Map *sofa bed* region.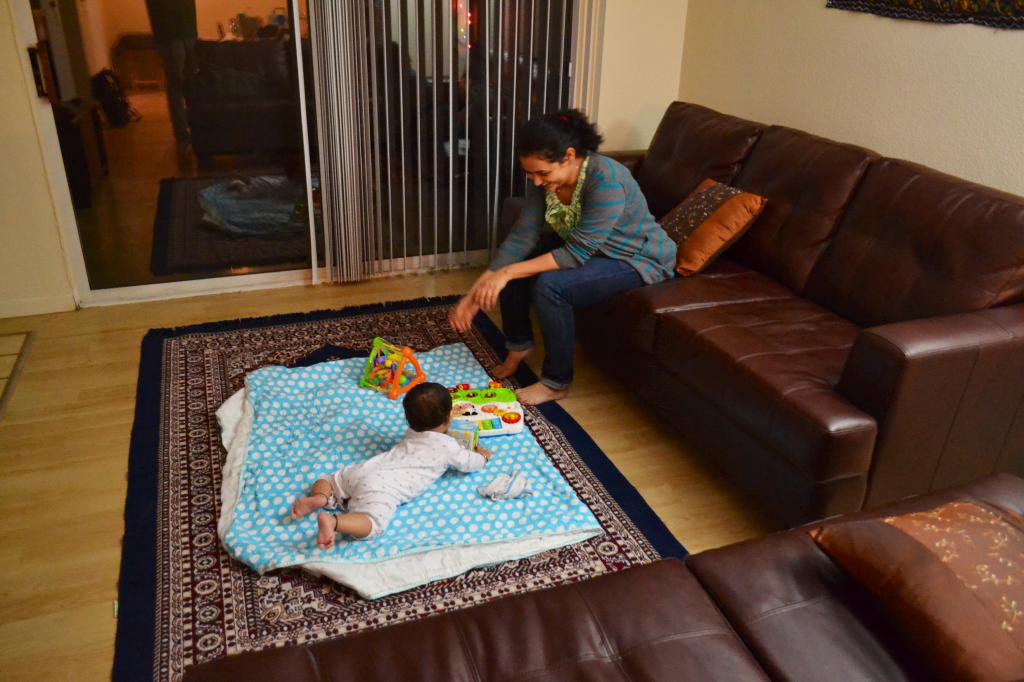
Mapped to (496, 99, 1023, 525).
